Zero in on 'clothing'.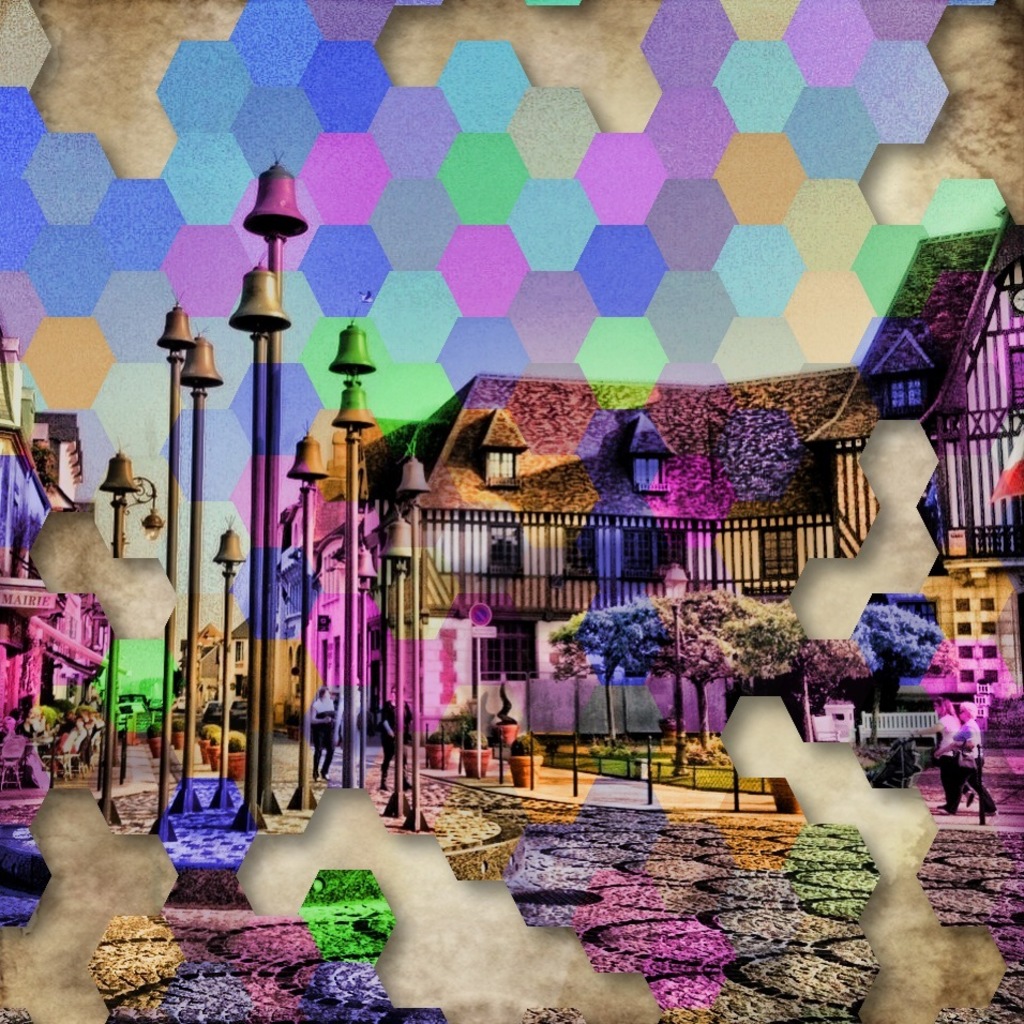
Zeroed in: 921 711 960 813.
